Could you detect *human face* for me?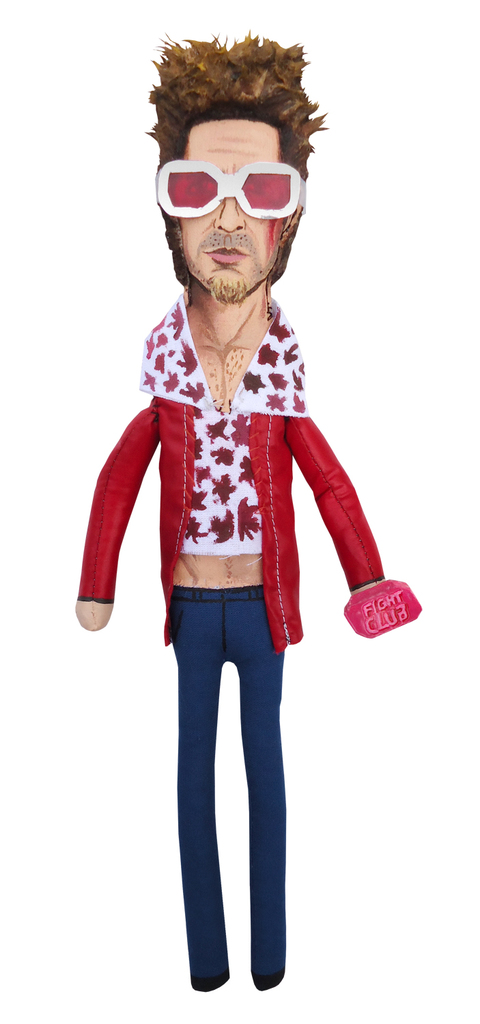
Detection result: bbox=[175, 119, 281, 307].
